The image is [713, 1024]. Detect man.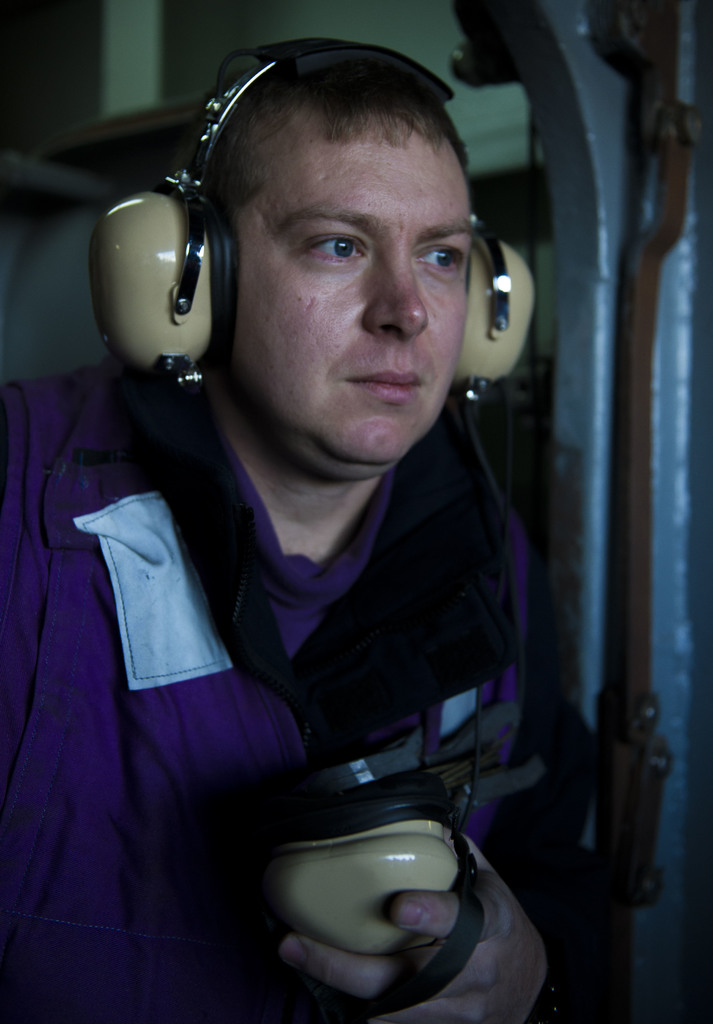
Detection: l=0, t=39, r=546, b=1023.
